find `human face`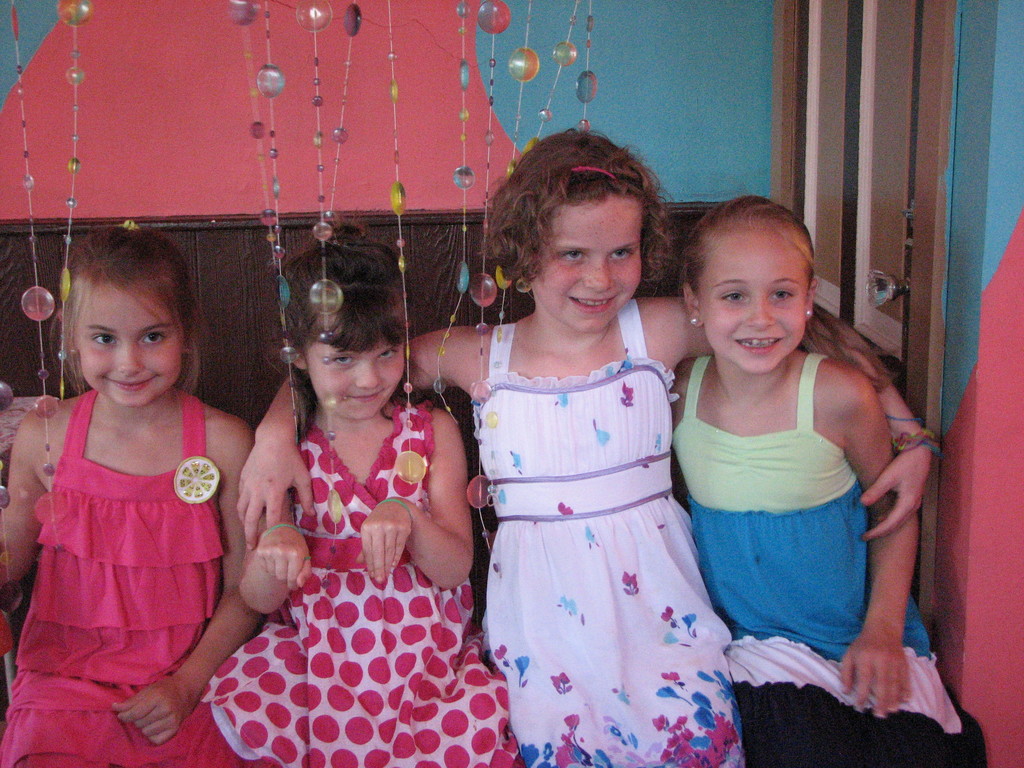
{"x1": 75, "y1": 282, "x2": 182, "y2": 408}
